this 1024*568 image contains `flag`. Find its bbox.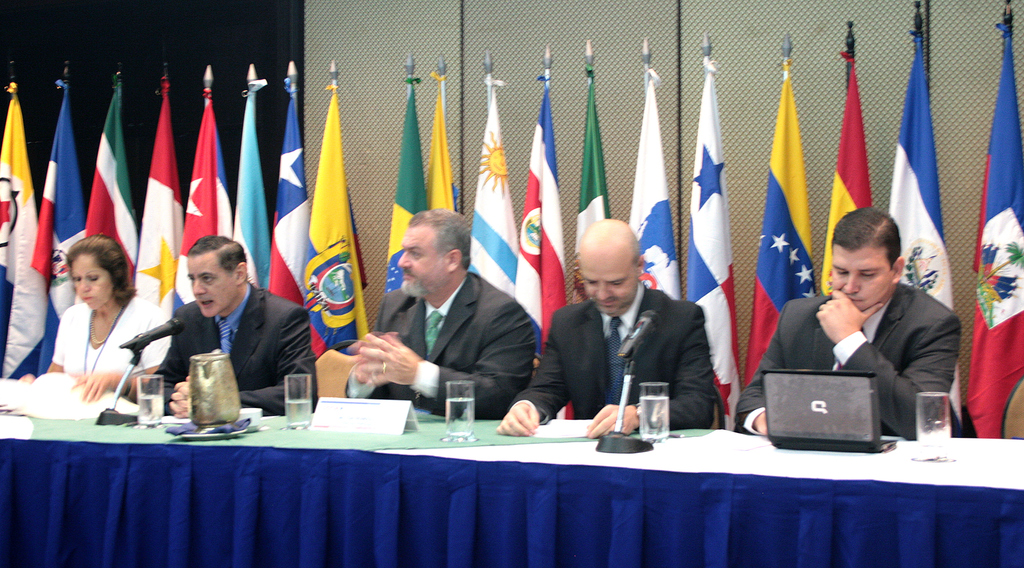
[left=0, top=87, right=54, bottom=376].
